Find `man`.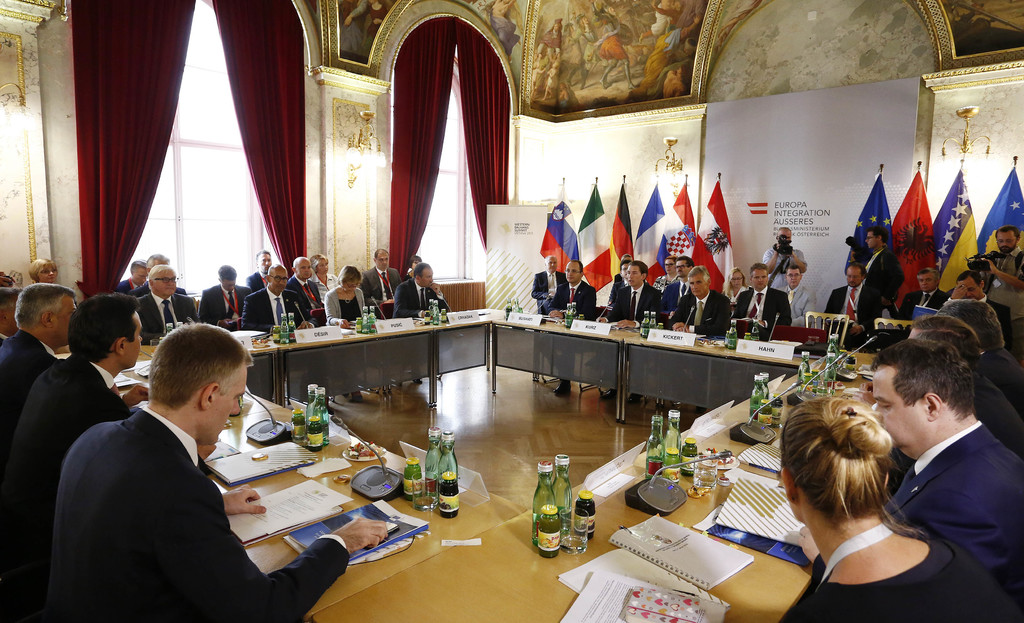
55/322/388/622.
